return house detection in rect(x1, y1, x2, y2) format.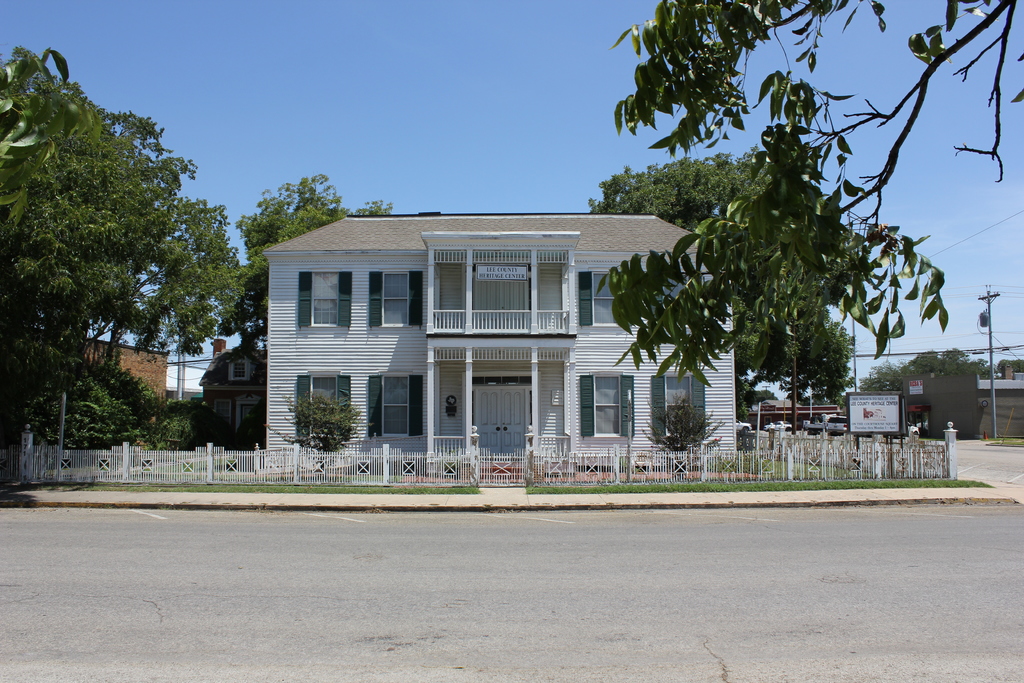
rect(766, 395, 840, 432).
